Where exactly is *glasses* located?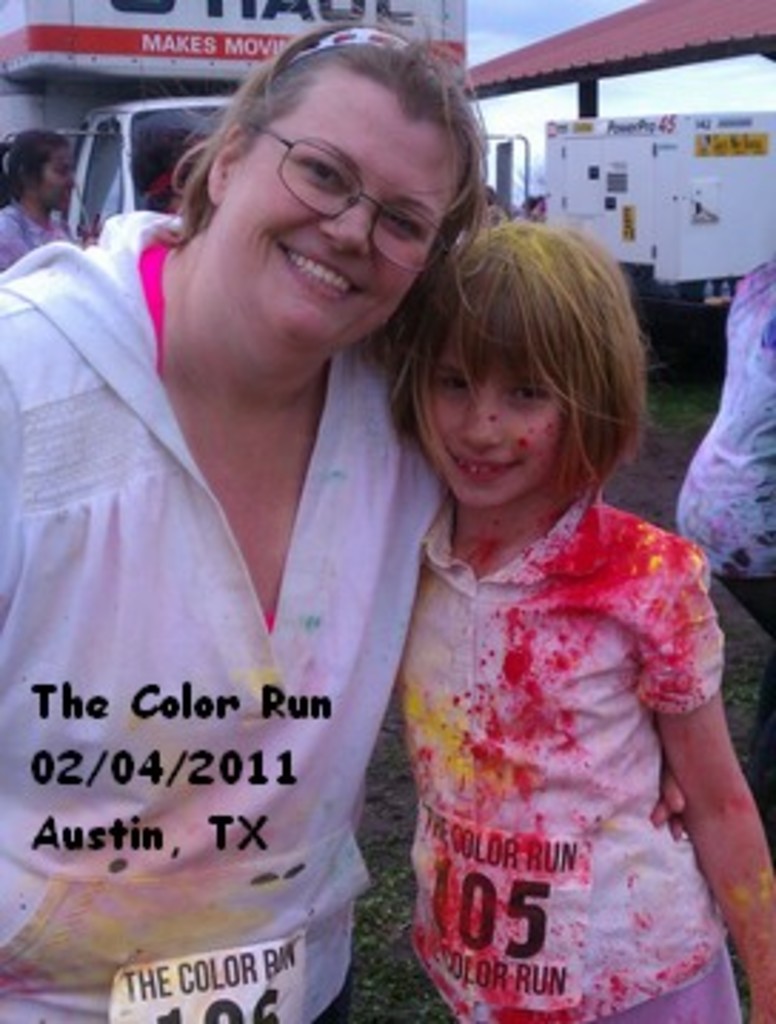
Its bounding box is l=257, t=126, r=451, b=274.
